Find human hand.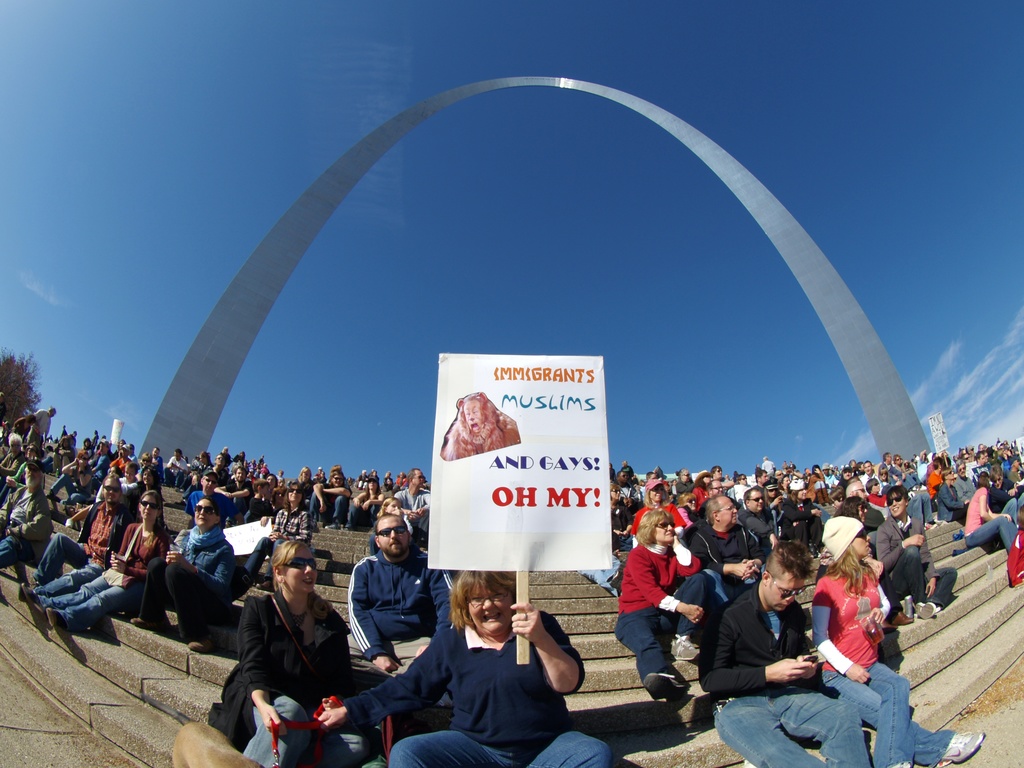
l=813, t=467, r=821, b=475.
